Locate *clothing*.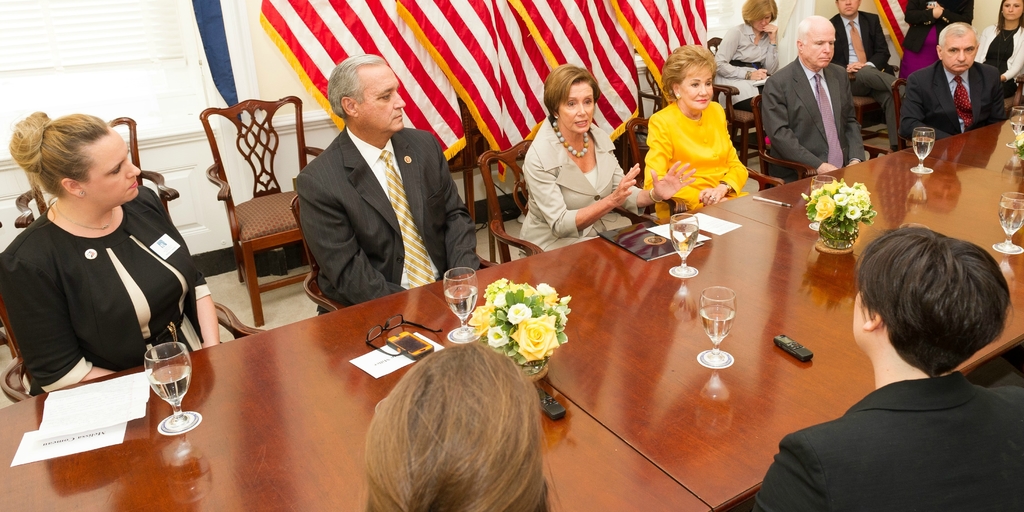
Bounding box: (3, 172, 196, 394).
